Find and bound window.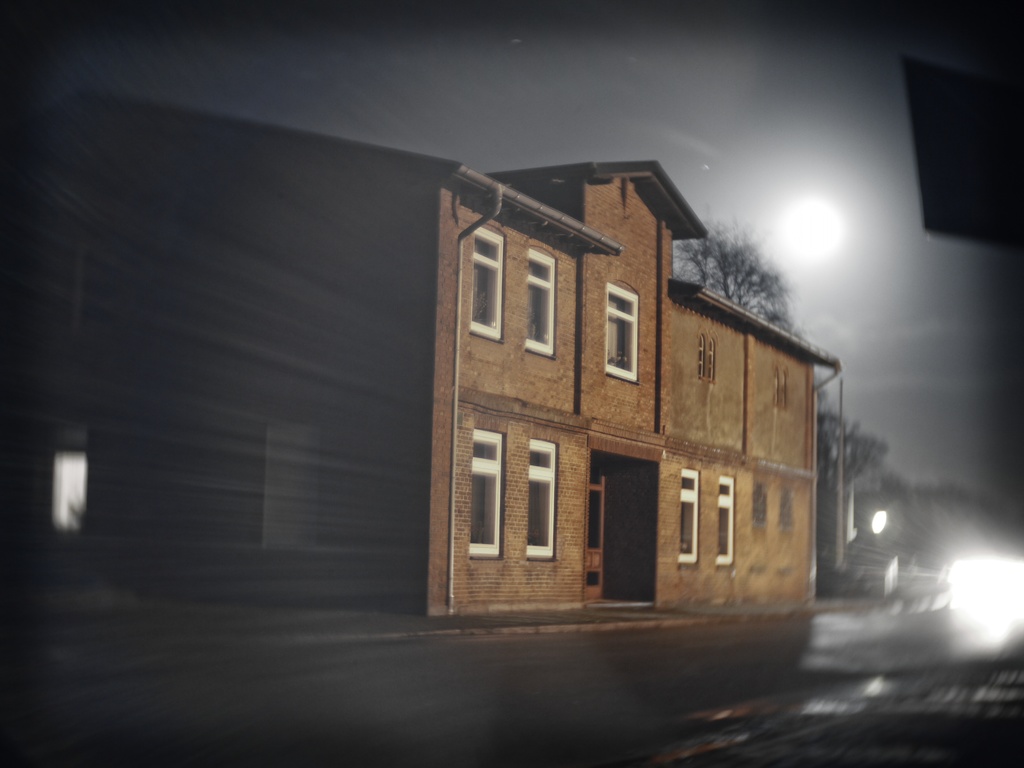
Bound: pyautogui.locateOnScreen(781, 488, 793, 532).
